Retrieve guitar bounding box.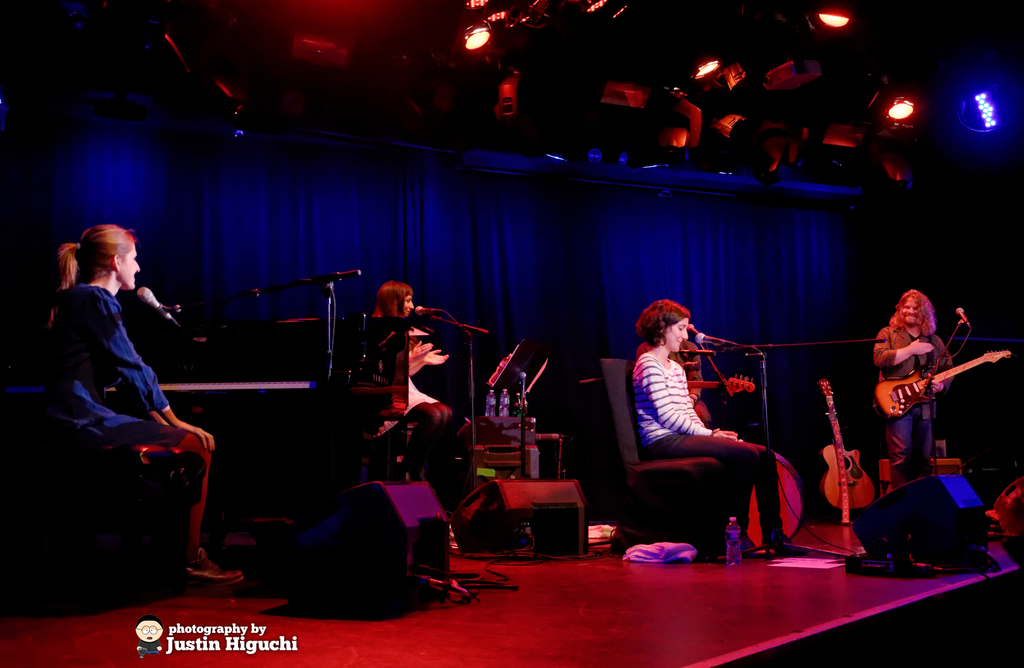
Bounding box: (871,346,1011,424).
